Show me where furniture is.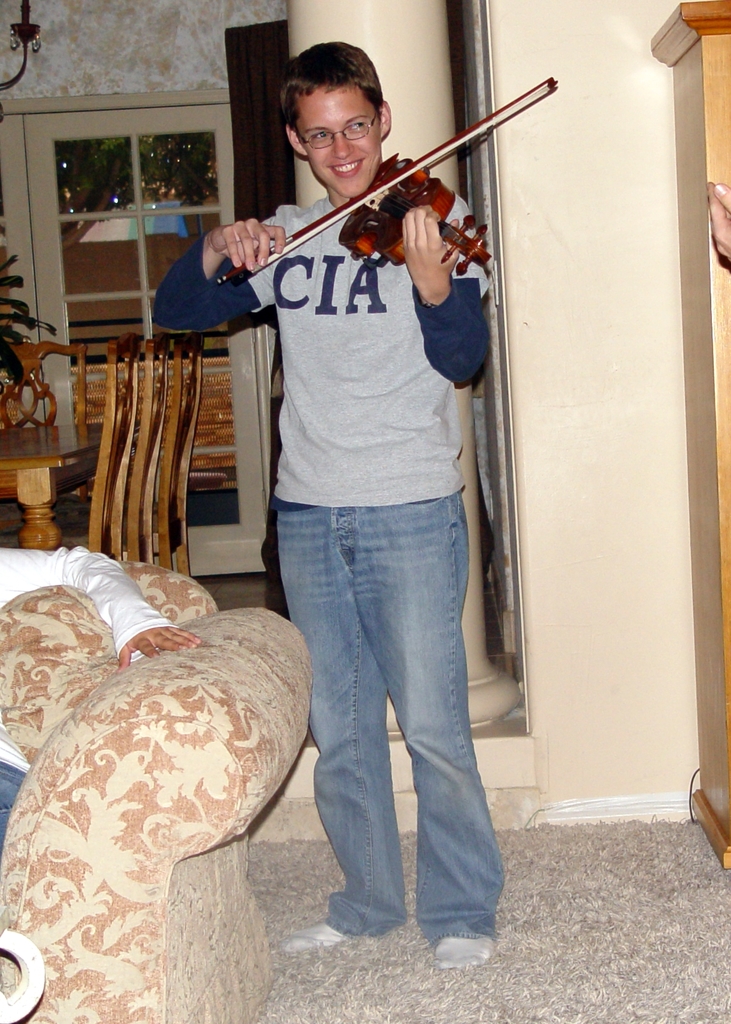
furniture is at (0,330,166,564).
